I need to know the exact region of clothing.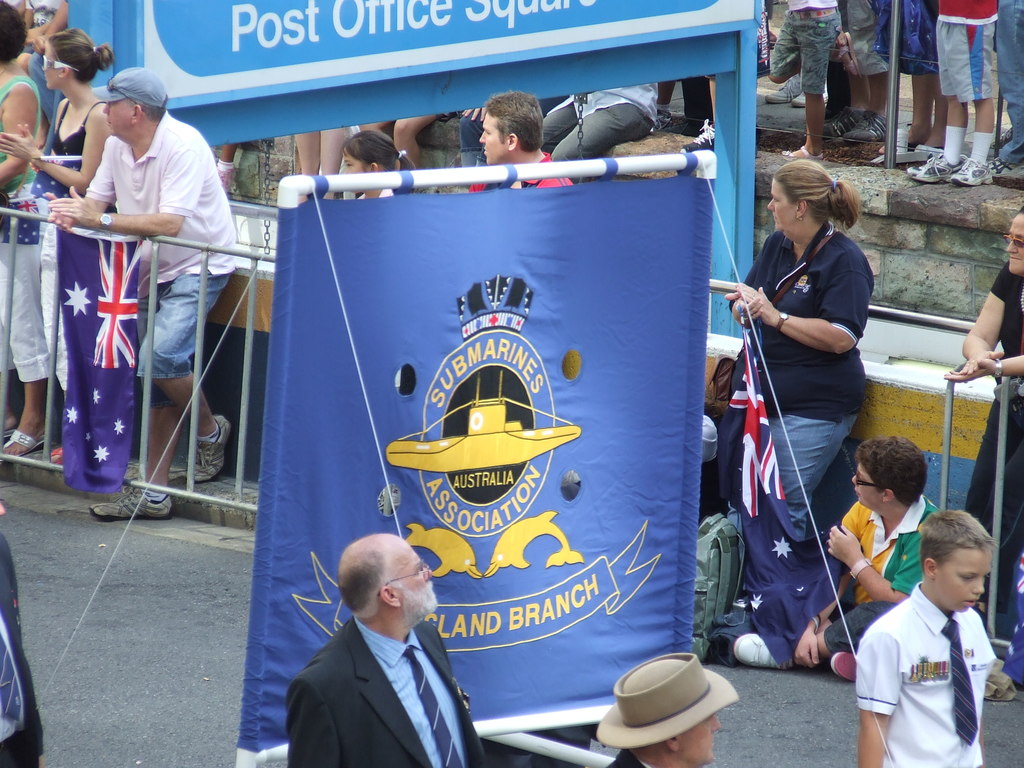
Region: [x1=897, y1=0, x2=942, y2=69].
